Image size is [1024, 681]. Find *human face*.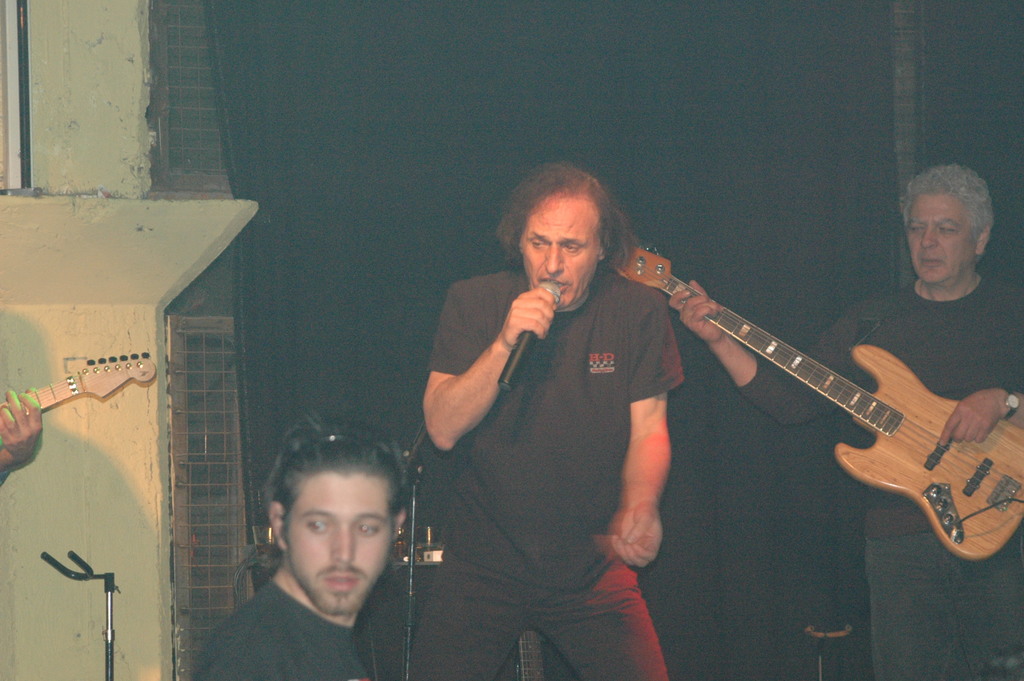
bbox=[286, 477, 395, 618].
